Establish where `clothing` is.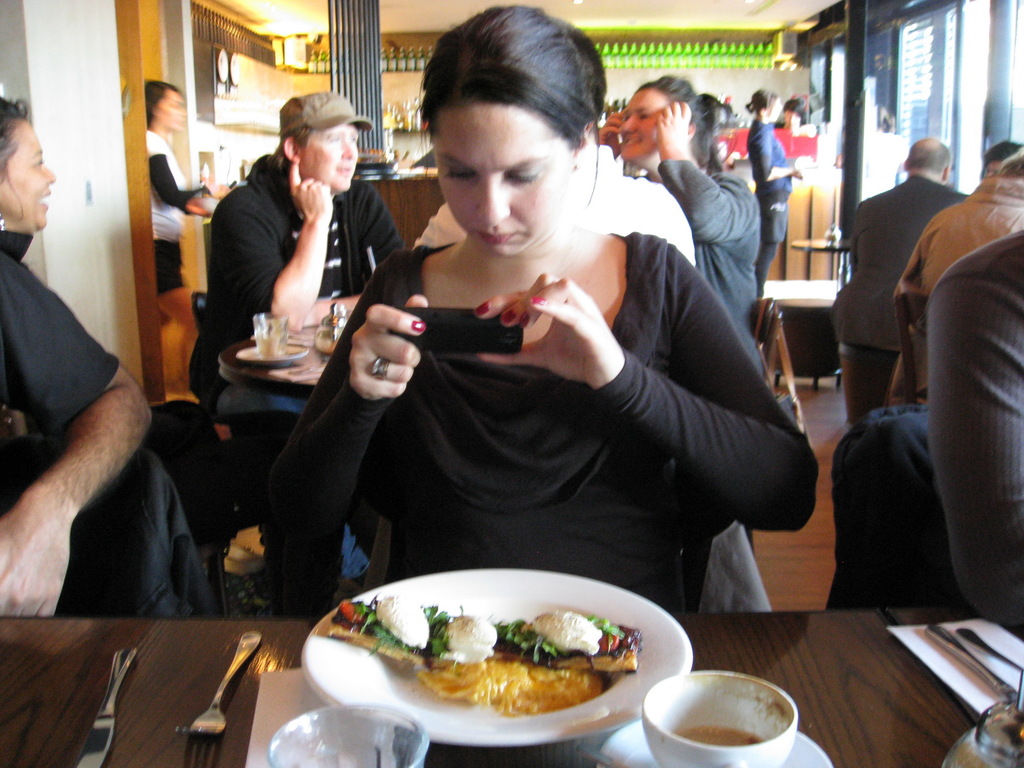
Established at locate(931, 233, 1023, 620).
